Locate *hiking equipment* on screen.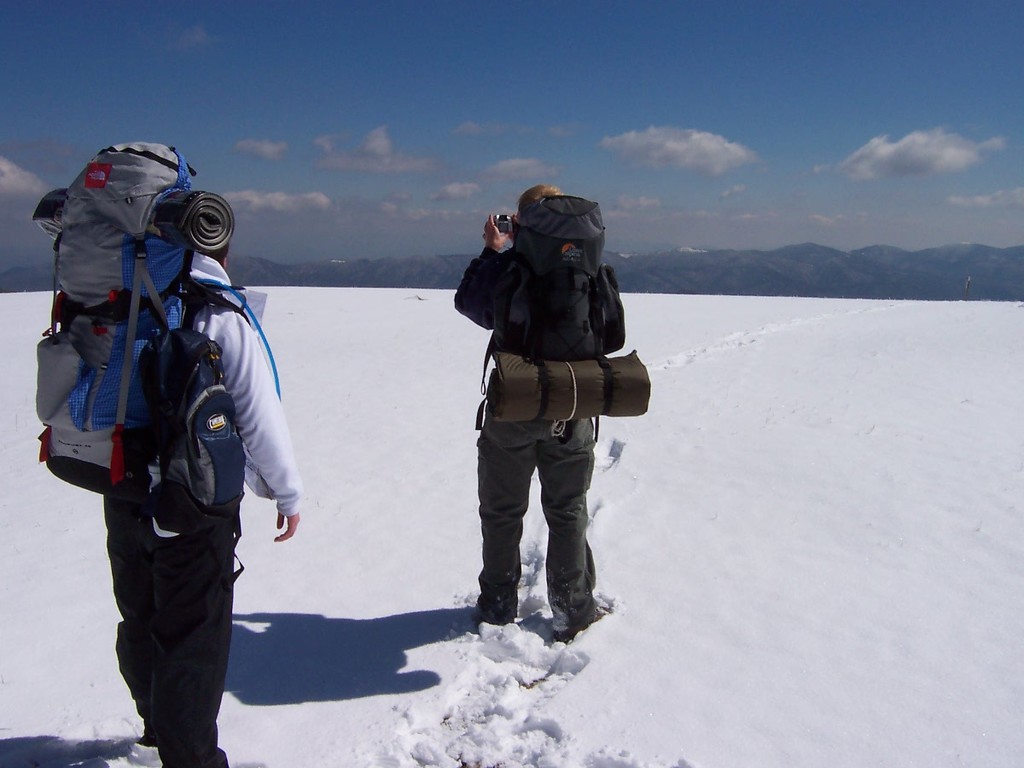
On screen at locate(469, 189, 656, 433).
